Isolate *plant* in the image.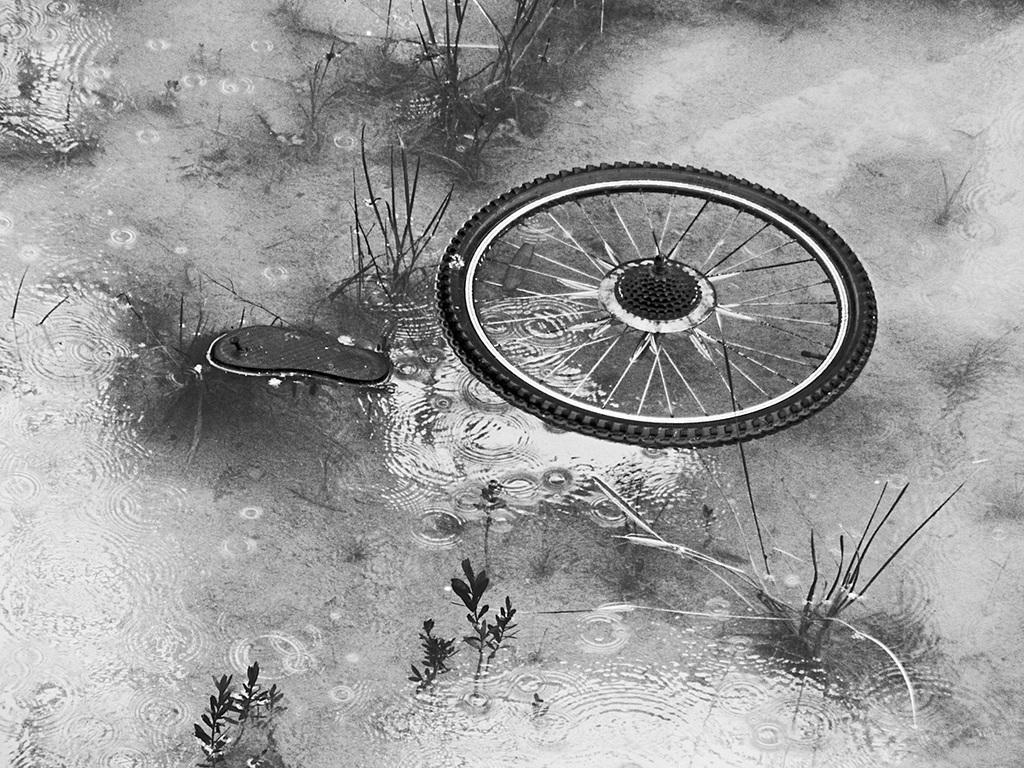
Isolated region: l=532, t=627, r=548, b=665.
